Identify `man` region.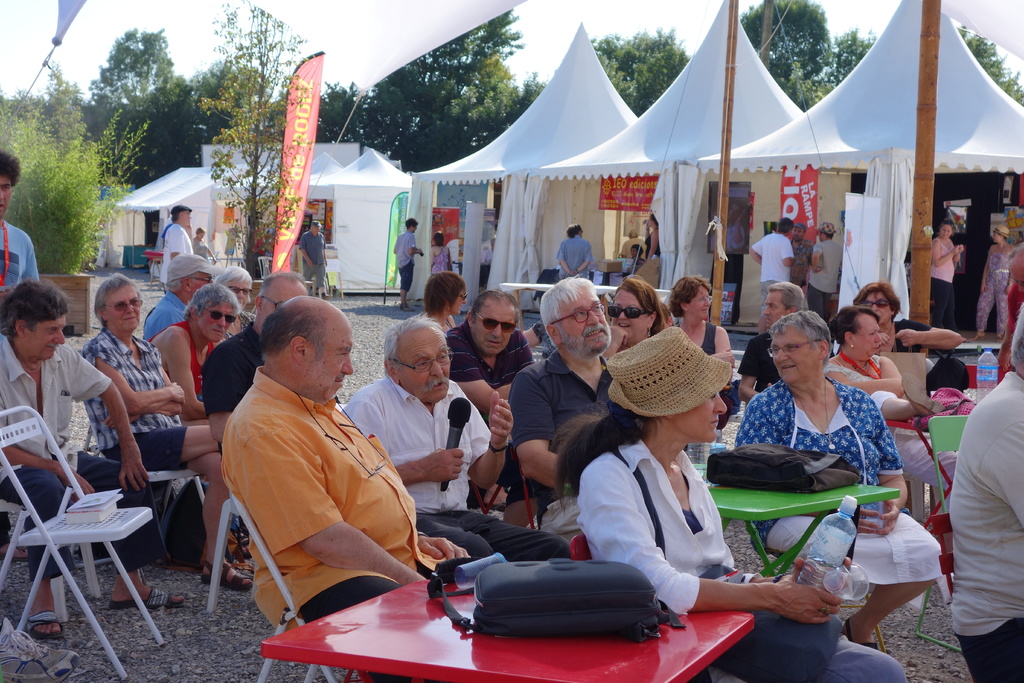
Region: 739 283 806 403.
